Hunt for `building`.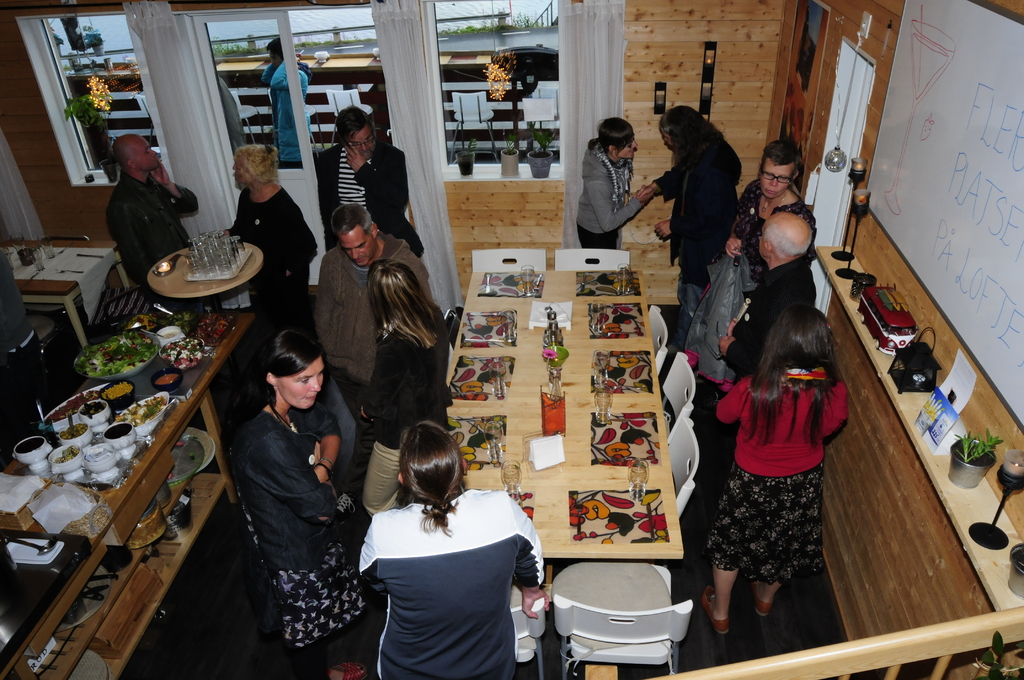
Hunted down at 0:3:1023:679.
